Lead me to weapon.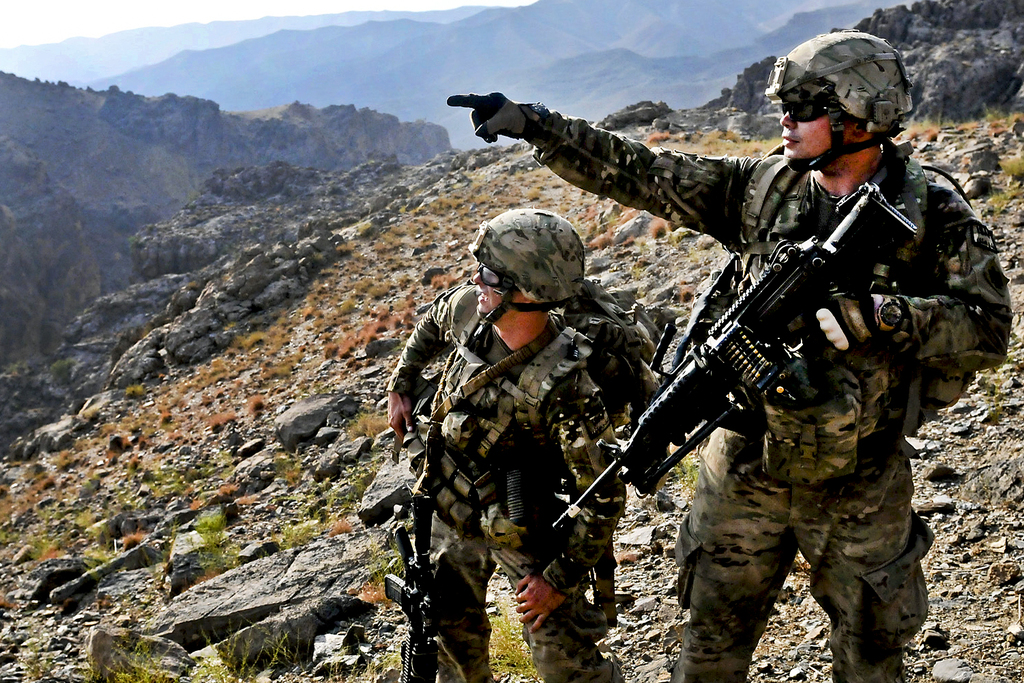
Lead to {"left": 546, "top": 184, "right": 866, "bottom": 528}.
